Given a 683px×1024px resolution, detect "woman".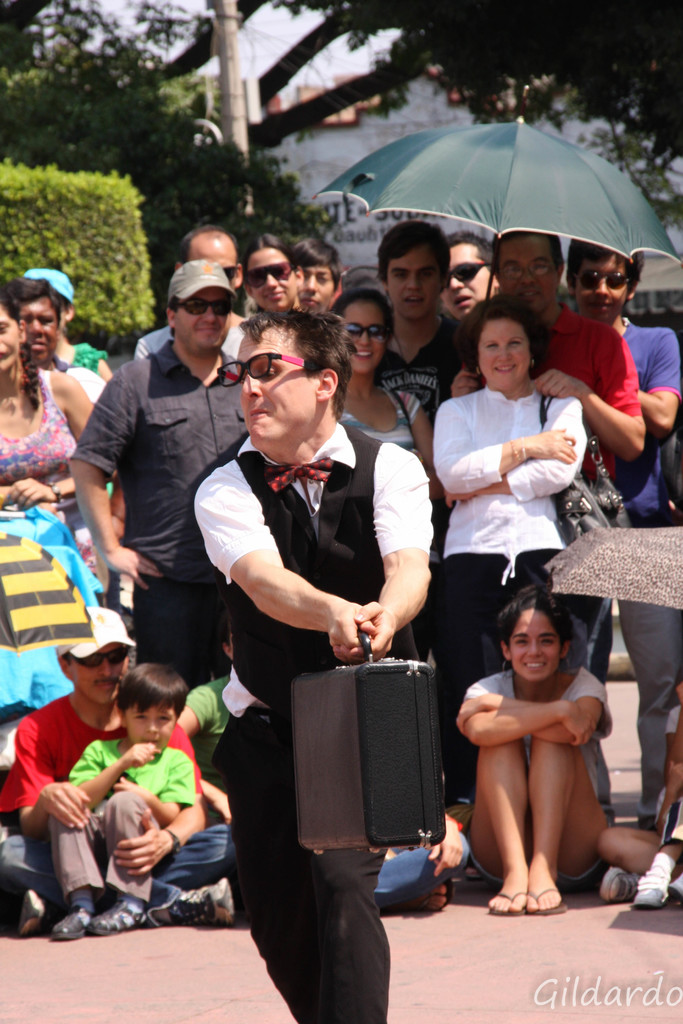
<bbox>458, 592, 627, 925</bbox>.
